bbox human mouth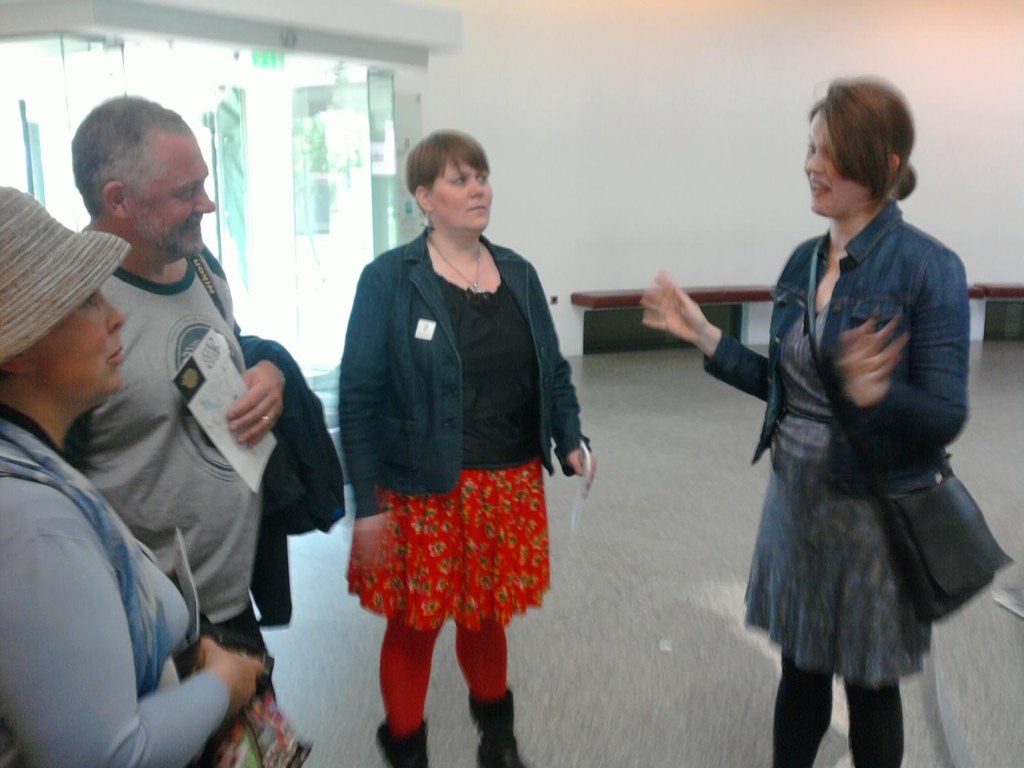
103:343:126:366
